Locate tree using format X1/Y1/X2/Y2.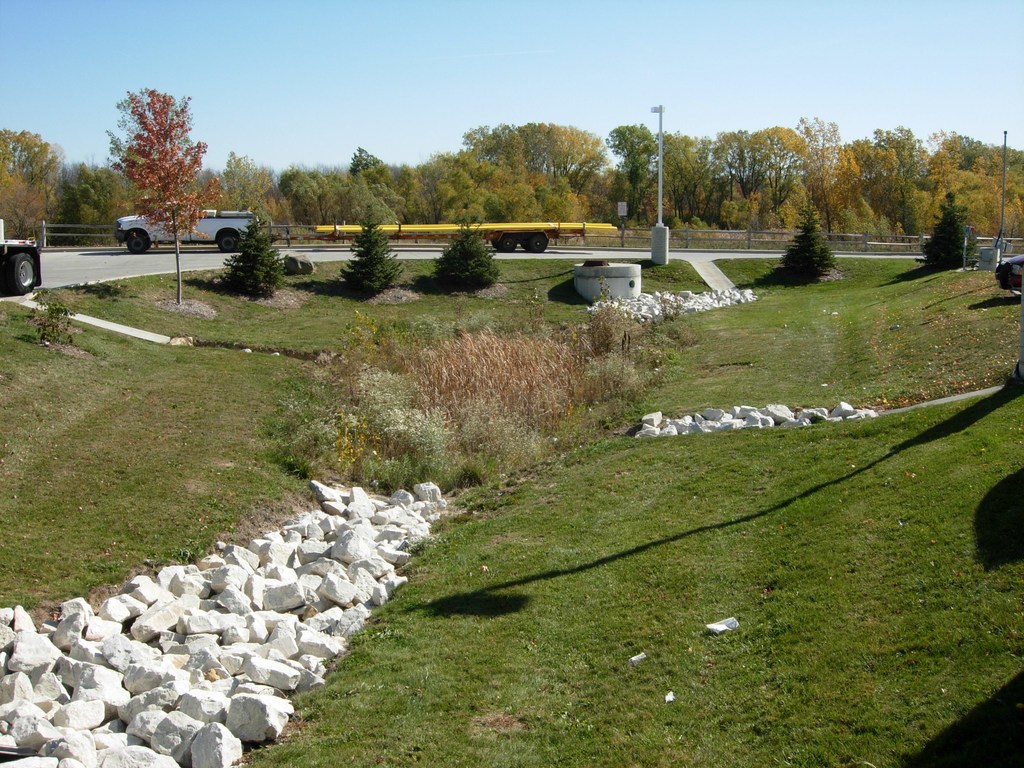
94/70/192/207.
